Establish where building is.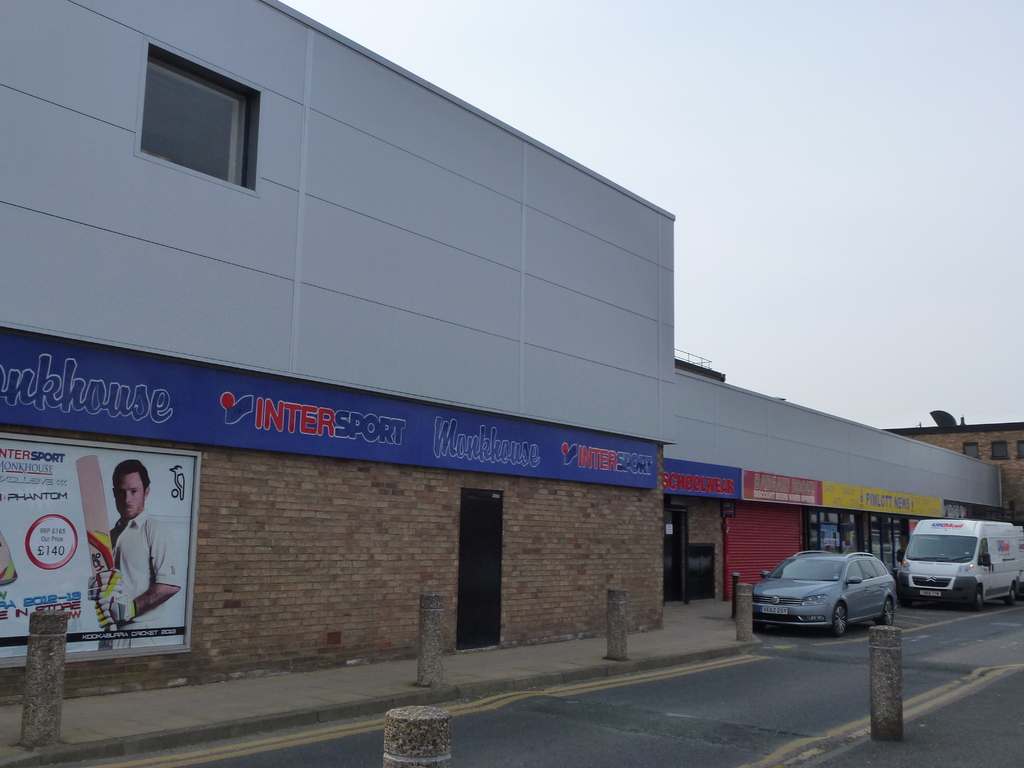
Established at x1=0, y1=0, x2=1023, y2=707.
